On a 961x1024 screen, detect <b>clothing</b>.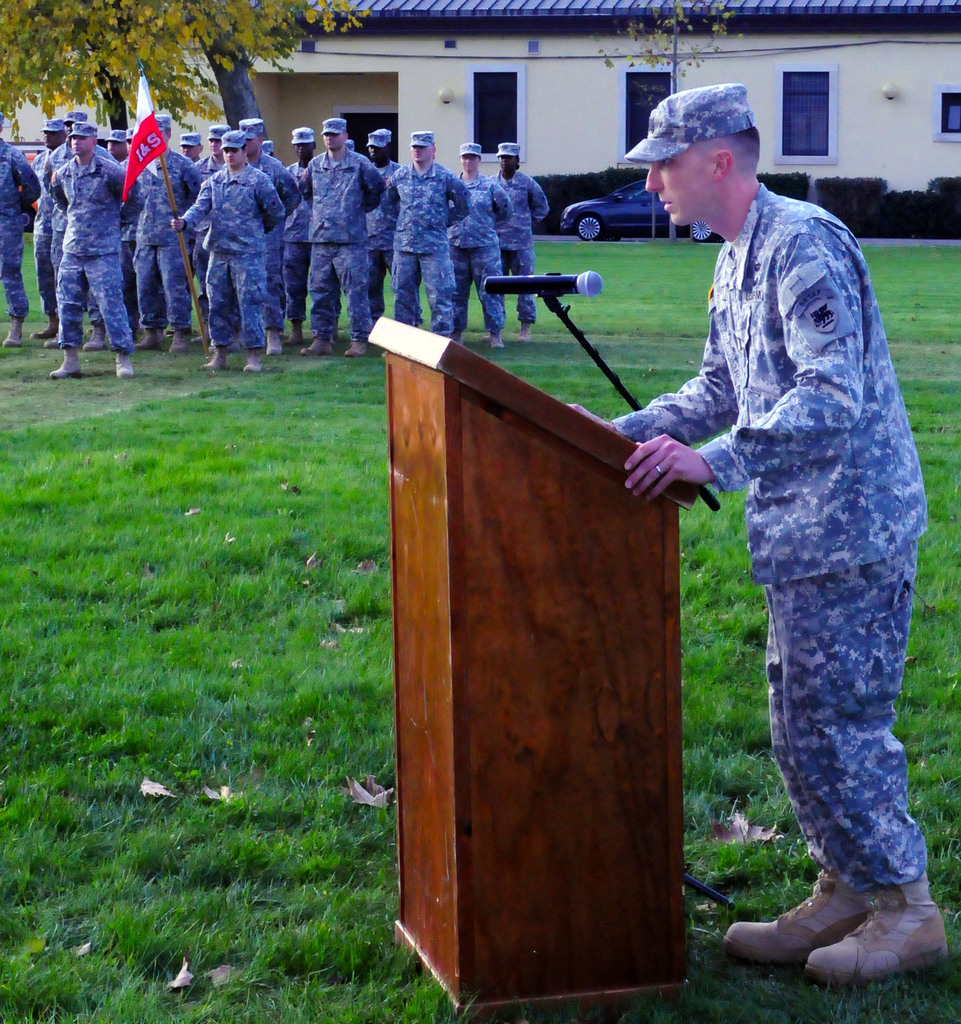
[left=488, top=175, right=552, bottom=323].
